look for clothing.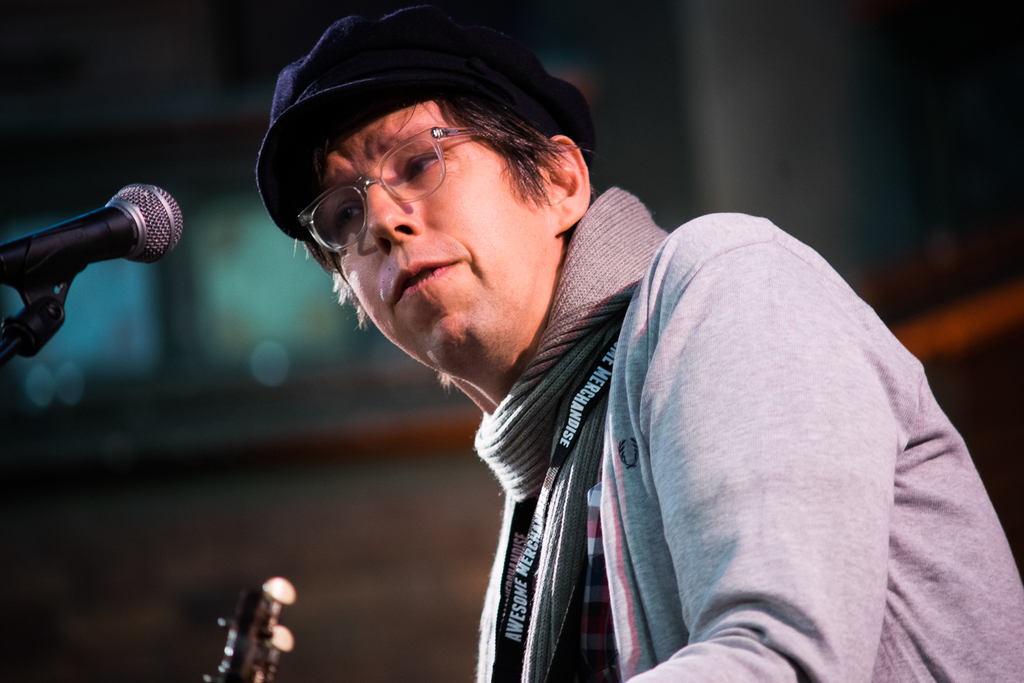
Found: 266 133 945 679.
